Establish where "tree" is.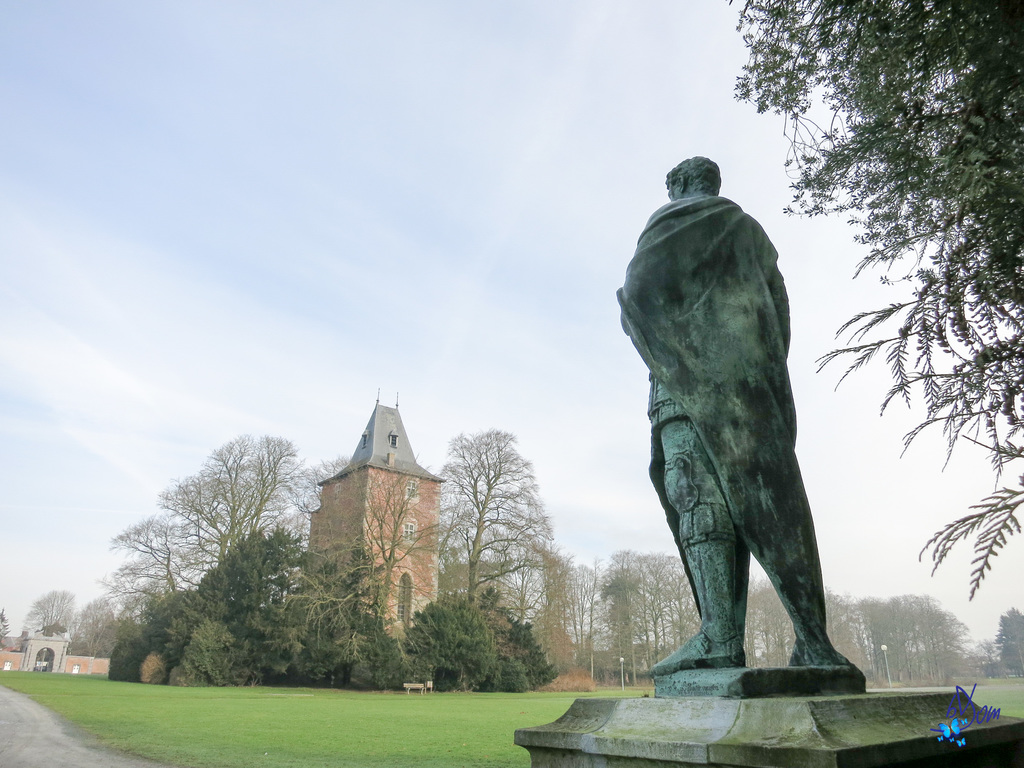
Established at 152,433,307,563.
